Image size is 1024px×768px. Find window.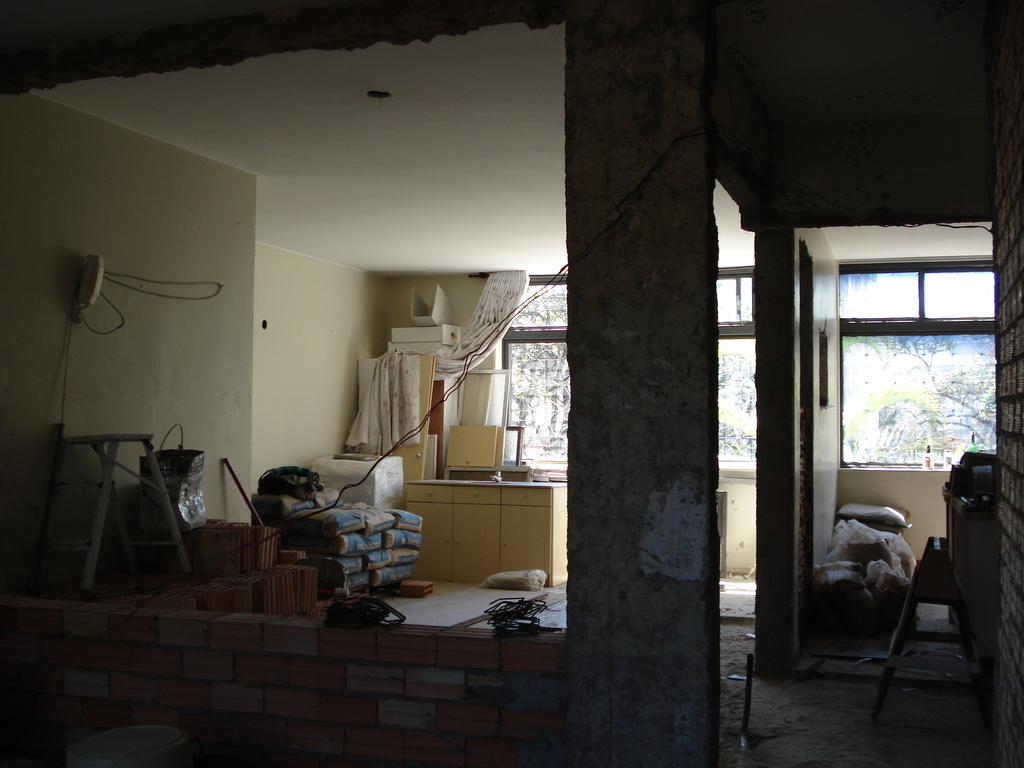
box=[837, 257, 993, 474].
